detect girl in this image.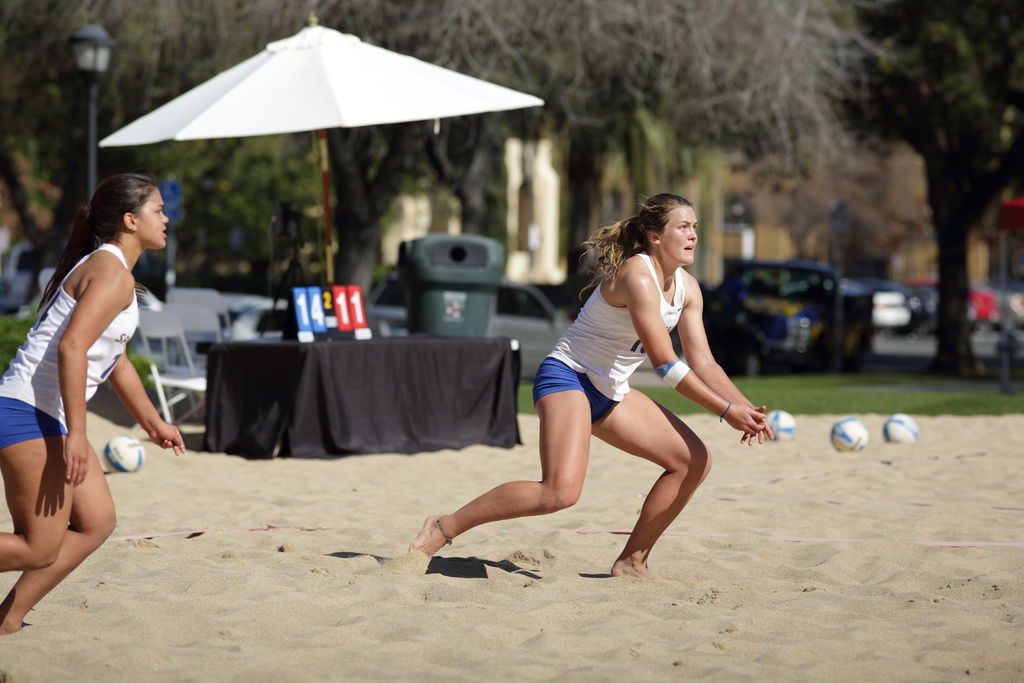
Detection: l=406, t=195, r=776, b=588.
